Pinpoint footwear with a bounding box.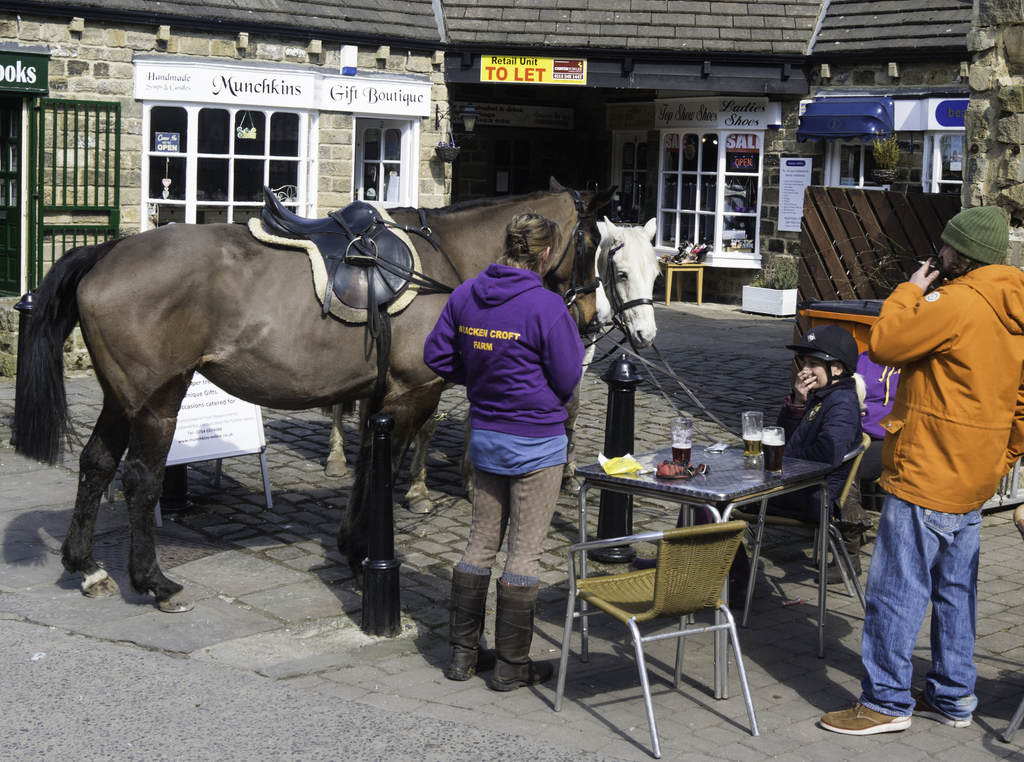
<region>814, 525, 868, 585</region>.
